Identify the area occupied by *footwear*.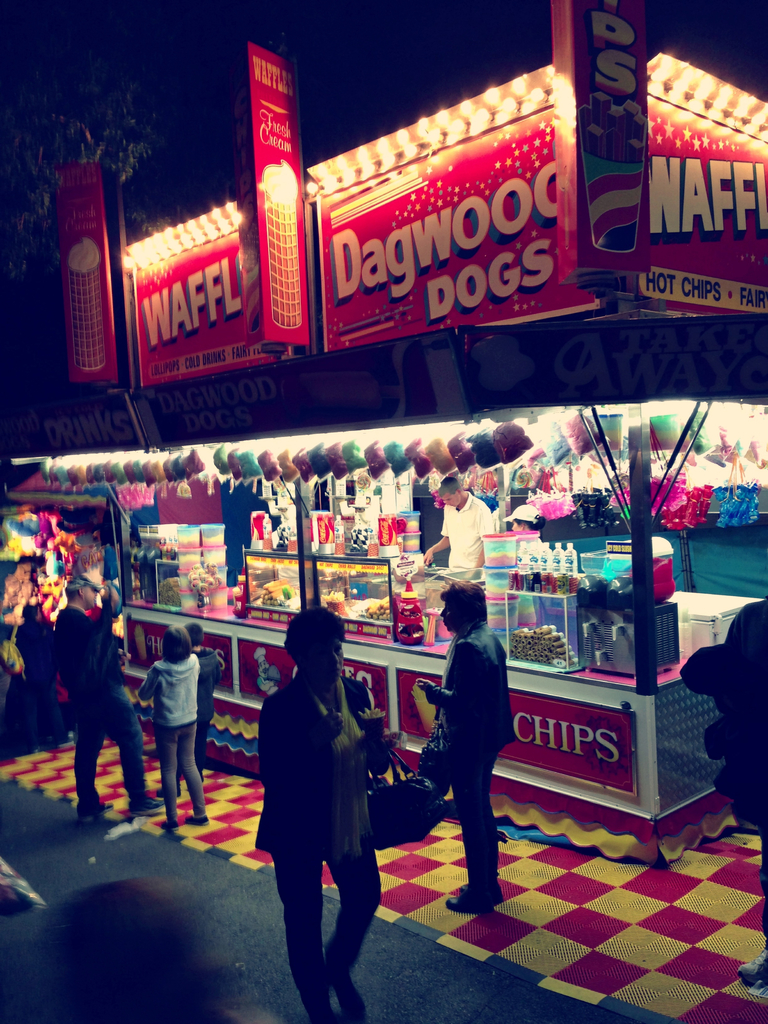
Area: select_region(135, 799, 165, 815).
